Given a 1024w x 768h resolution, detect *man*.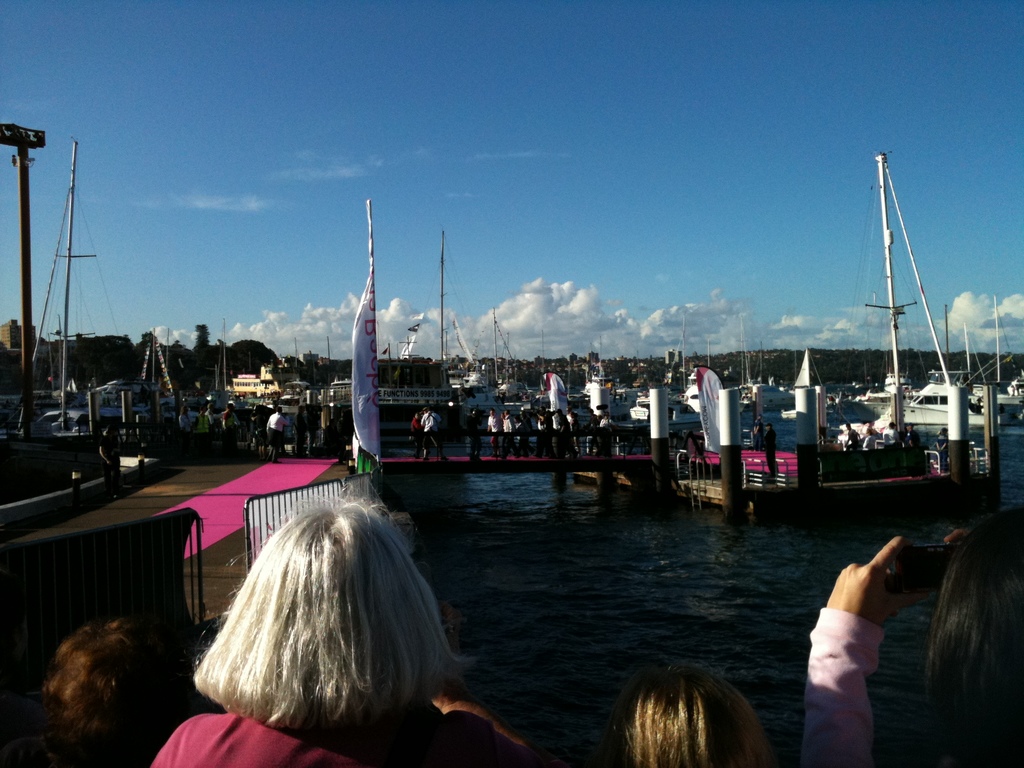
select_region(752, 413, 764, 447).
